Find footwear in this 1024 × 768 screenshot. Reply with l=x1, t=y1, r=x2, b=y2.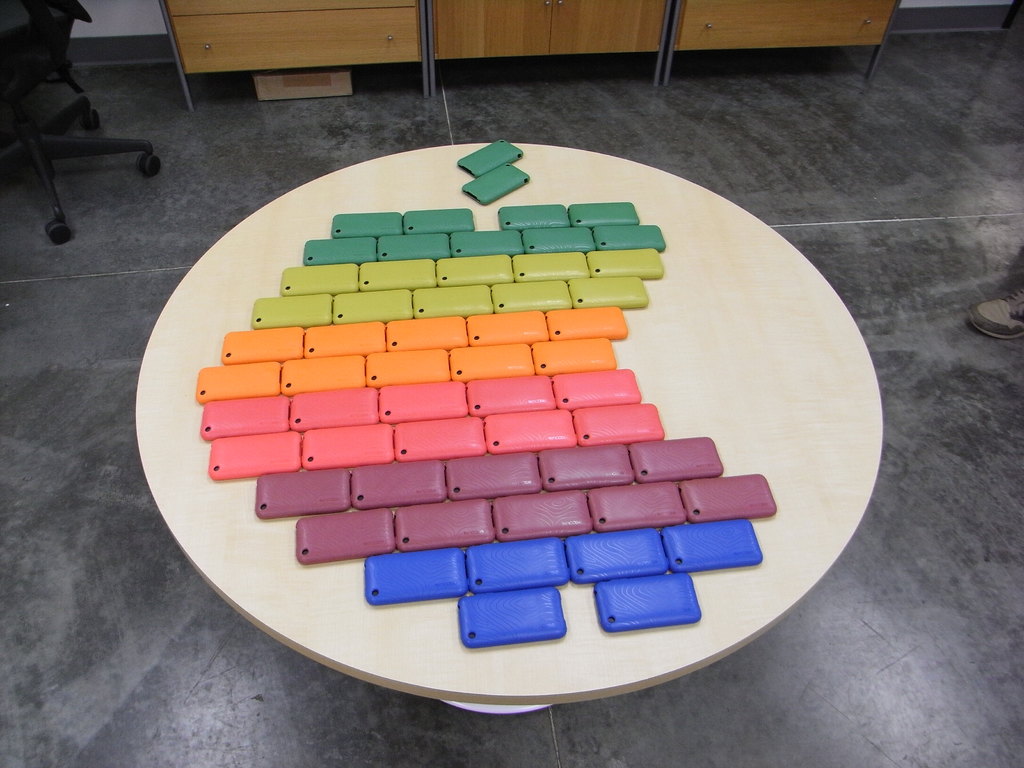
l=969, t=288, r=1023, b=341.
